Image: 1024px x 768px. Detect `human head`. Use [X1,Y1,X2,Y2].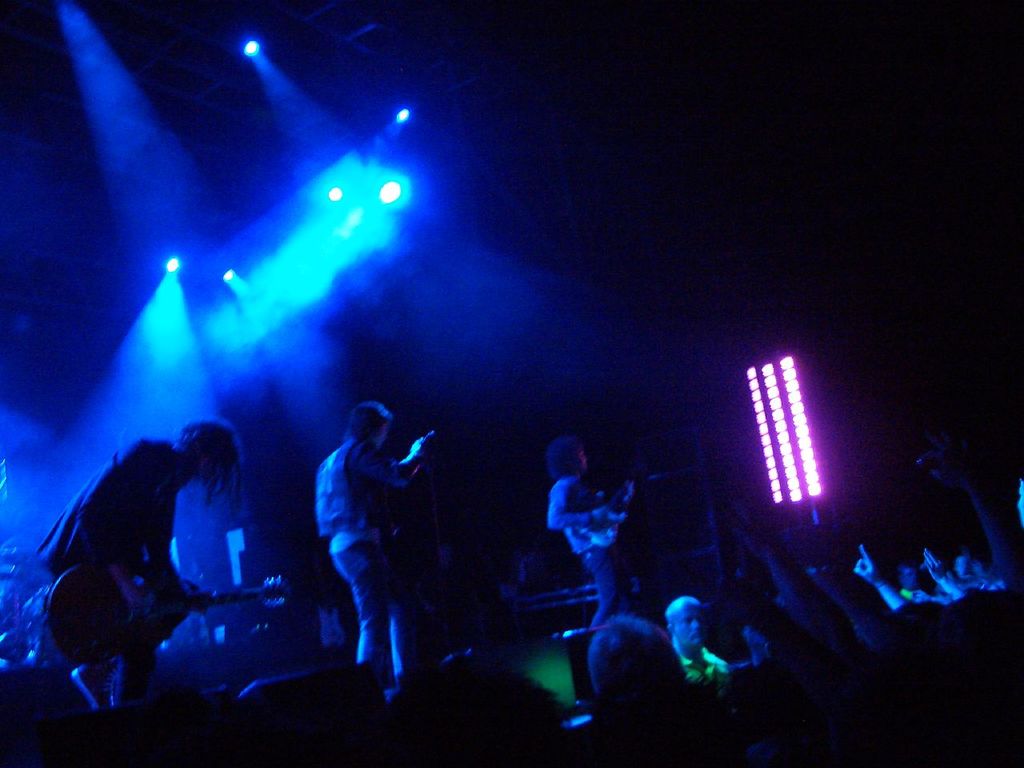
[187,422,243,480].
